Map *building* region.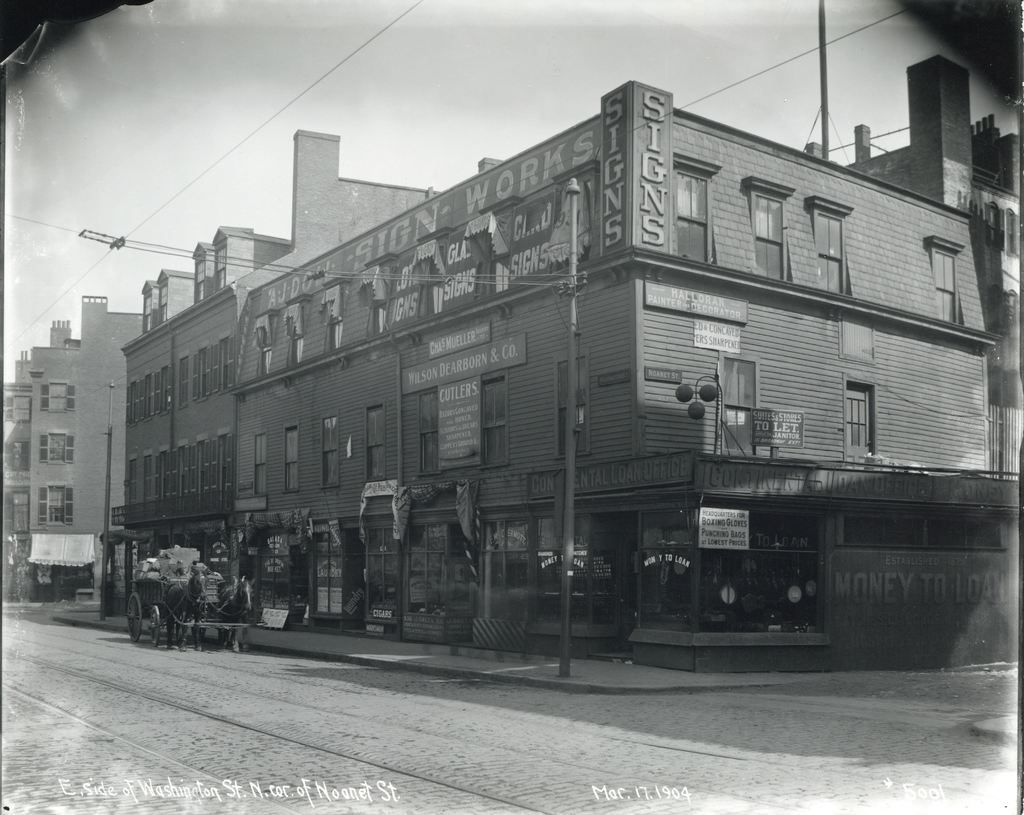
Mapped to <bbox>218, 83, 1005, 670</bbox>.
